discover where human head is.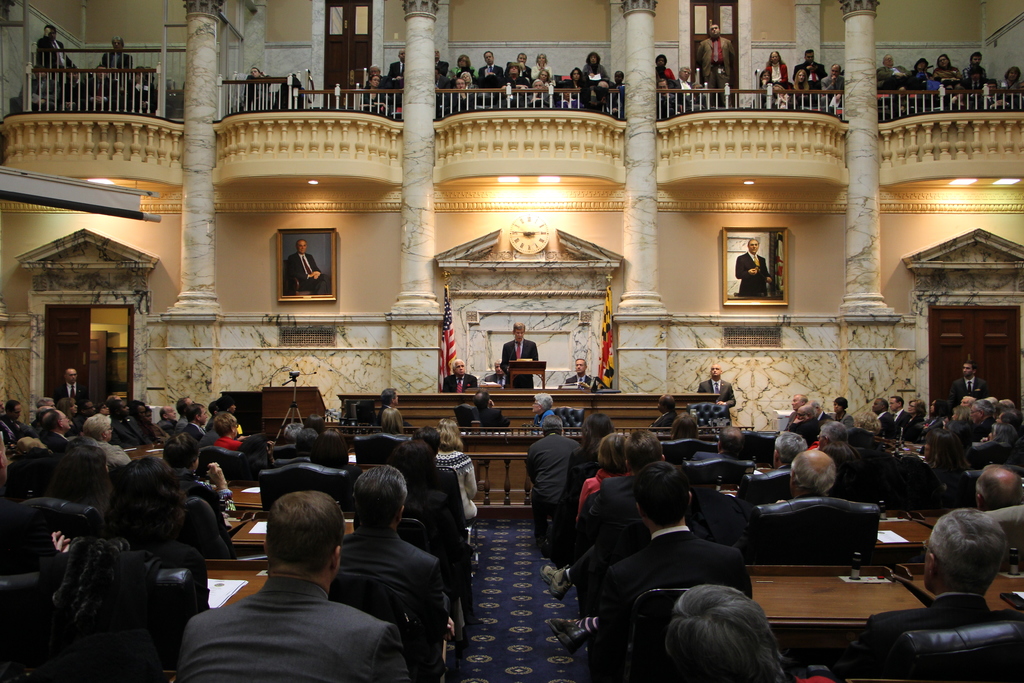
Discovered at 95,65,108,81.
